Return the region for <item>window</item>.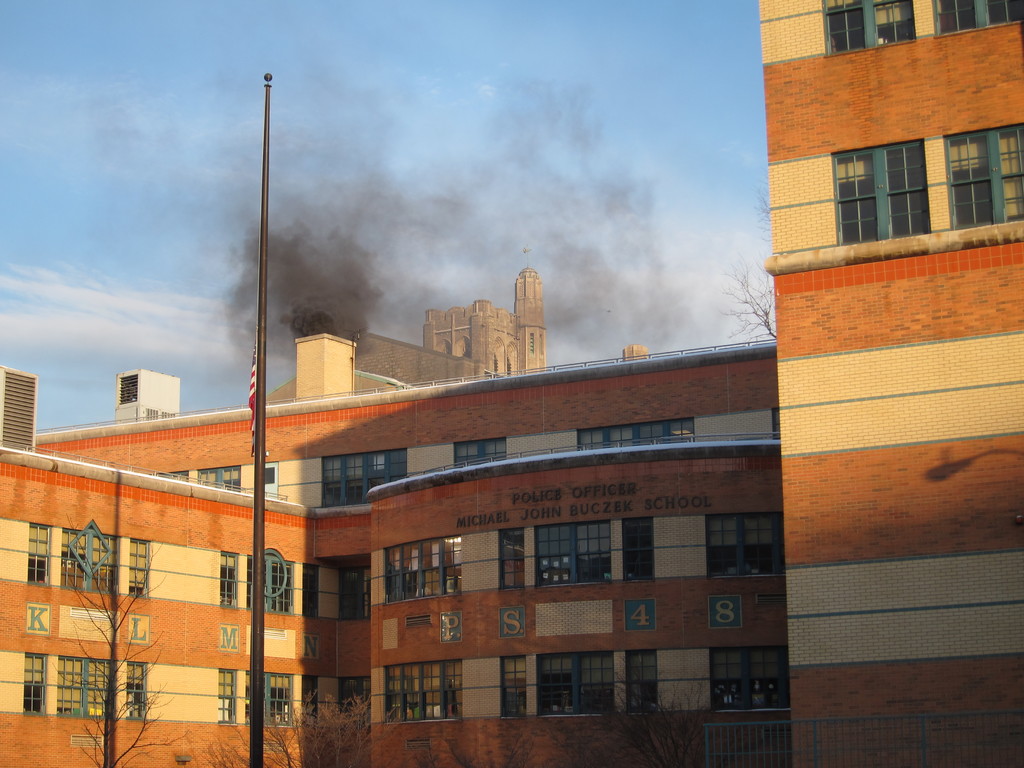
Rect(63, 528, 116, 592).
